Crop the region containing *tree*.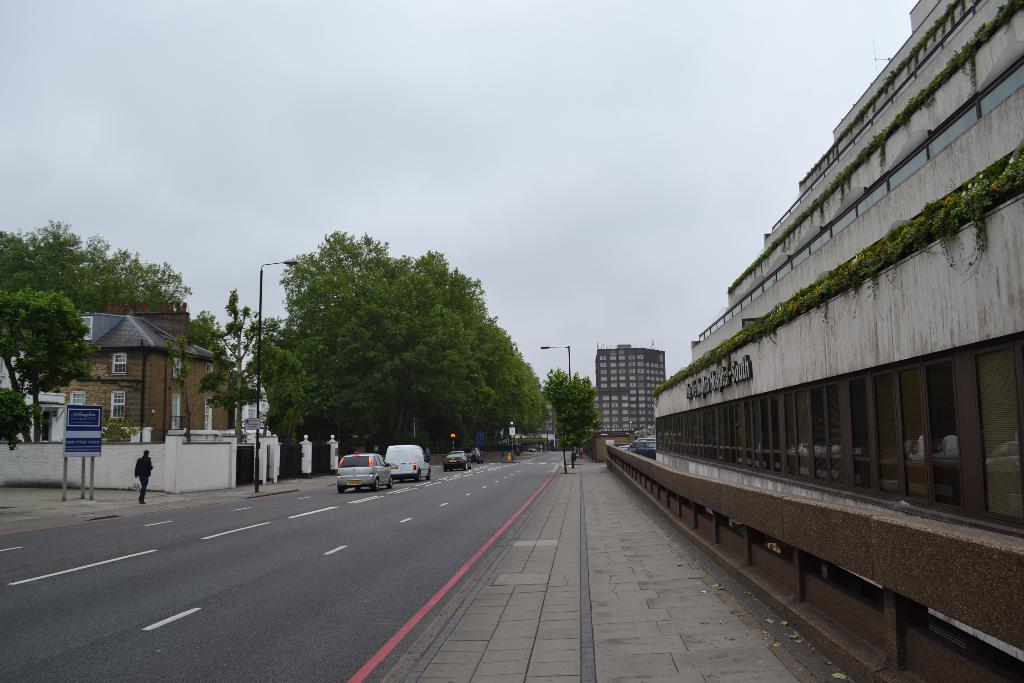
Crop region: rect(0, 289, 102, 441).
